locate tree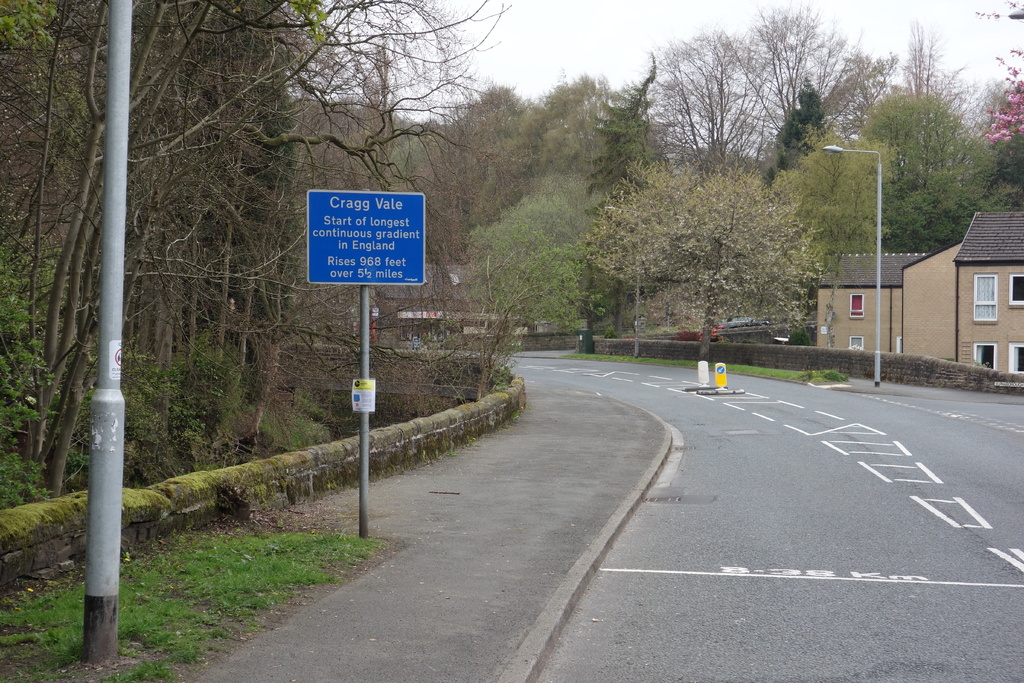
961, 1, 1023, 140
